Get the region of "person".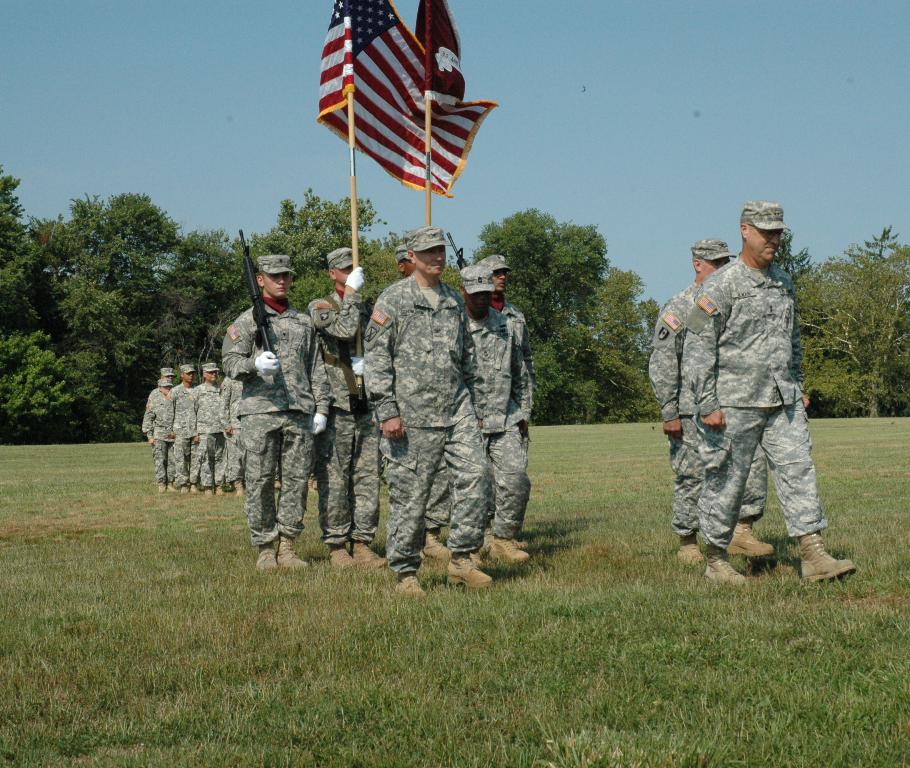
{"left": 669, "top": 201, "right": 839, "bottom": 620}.
